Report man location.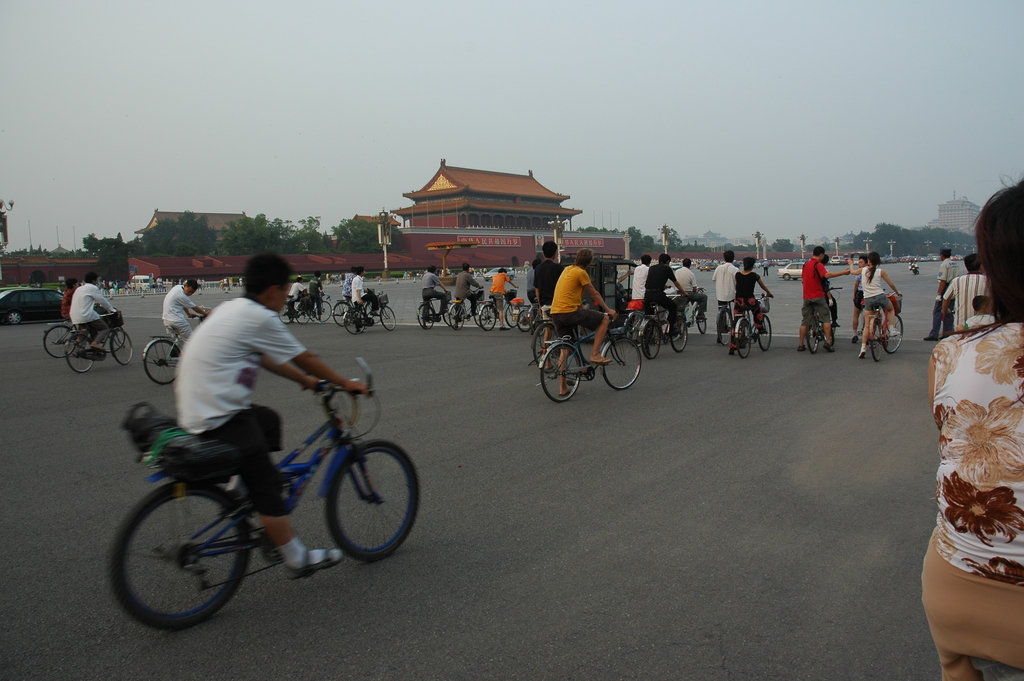
Report: pyautogui.locateOnScreen(712, 249, 737, 344).
